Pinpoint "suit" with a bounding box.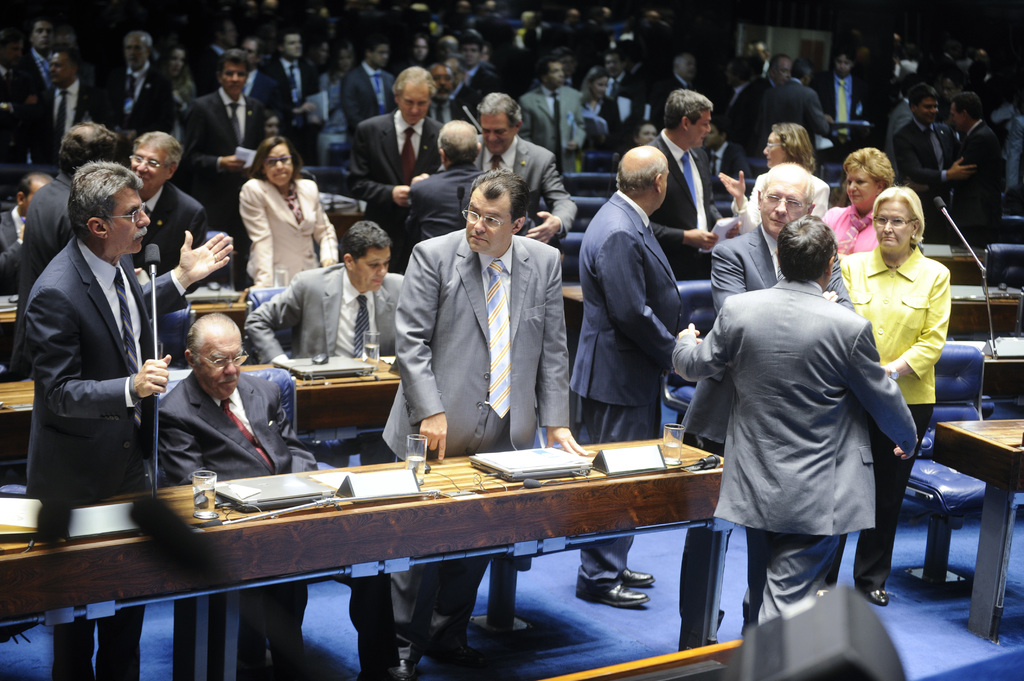
BBox(25, 83, 99, 161).
